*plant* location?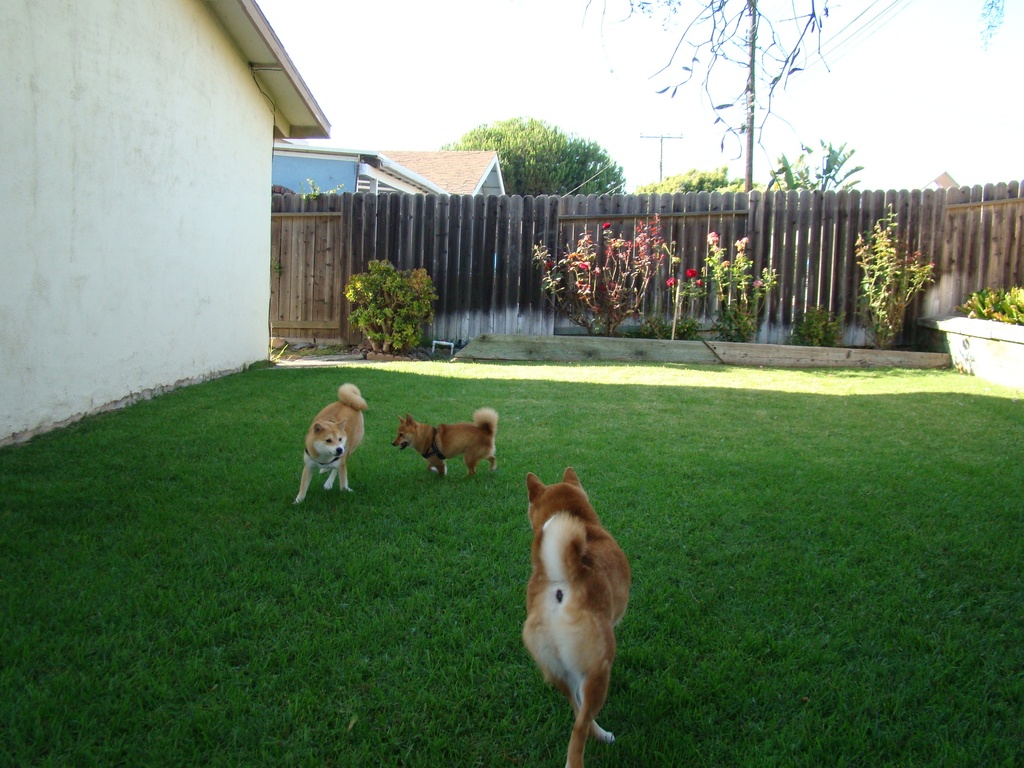
263:316:290:365
